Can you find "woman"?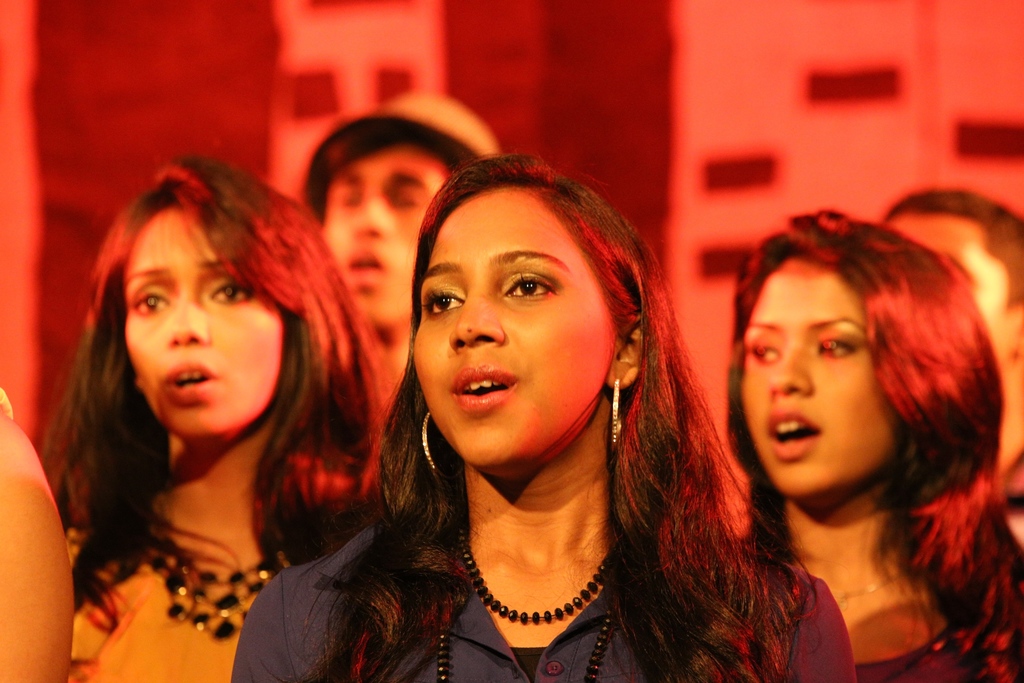
Yes, bounding box: x1=729, y1=208, x2=1023, y2=682.
